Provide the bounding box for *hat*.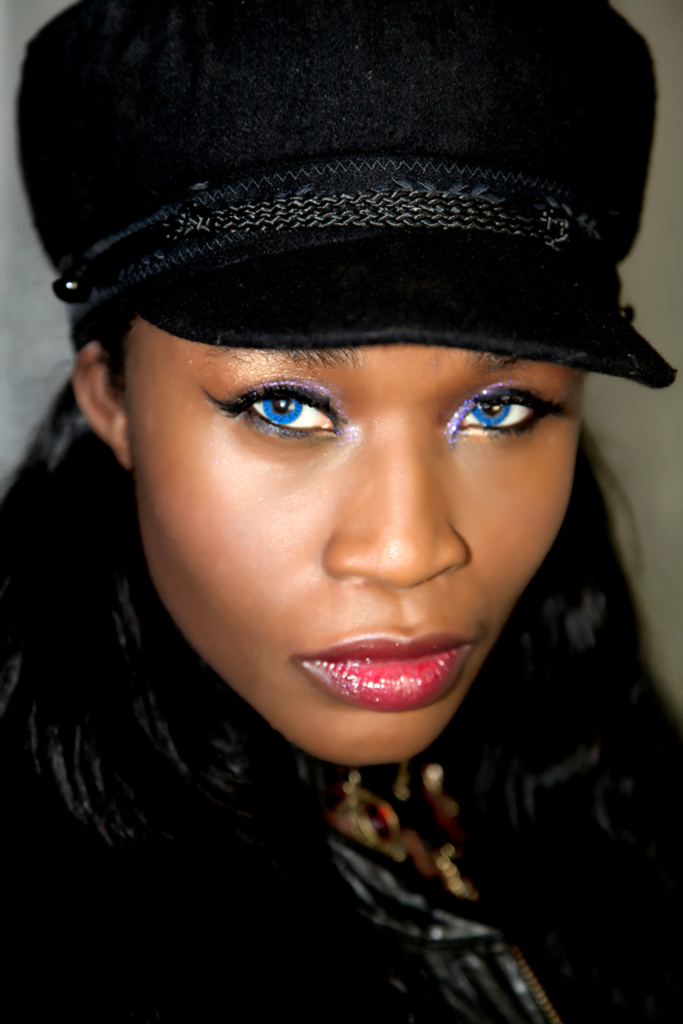
<box>15,0,679,391</box>.
